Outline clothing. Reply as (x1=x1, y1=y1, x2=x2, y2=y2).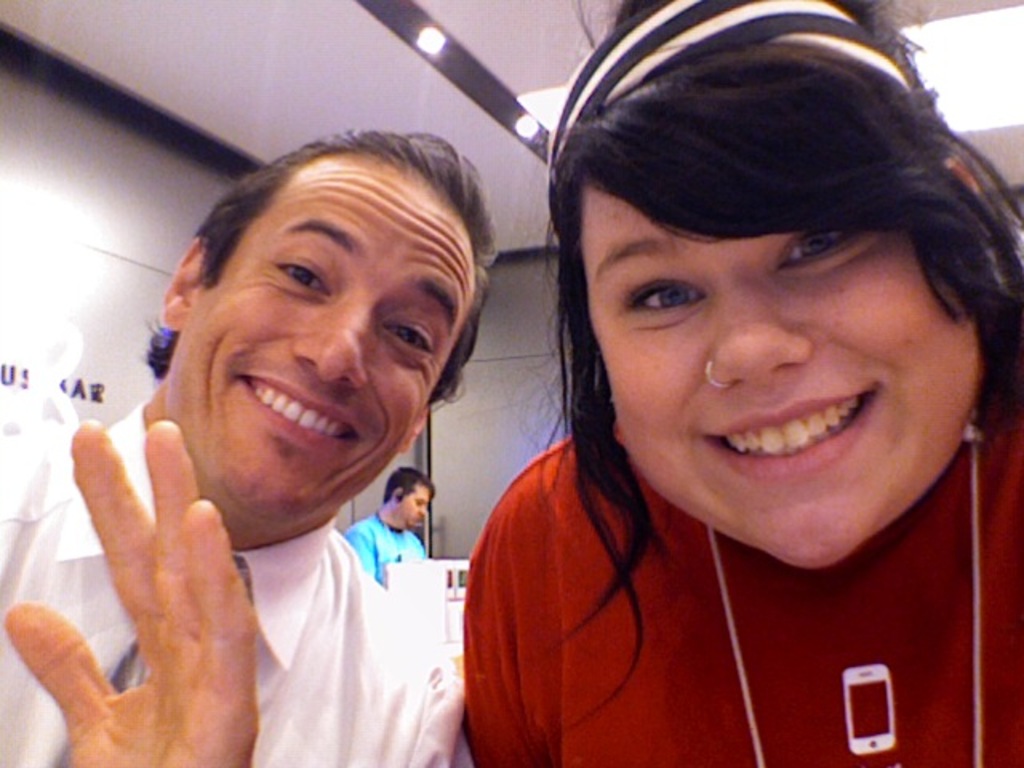
(x1=397, y1=378, x2=968, y2=742).
